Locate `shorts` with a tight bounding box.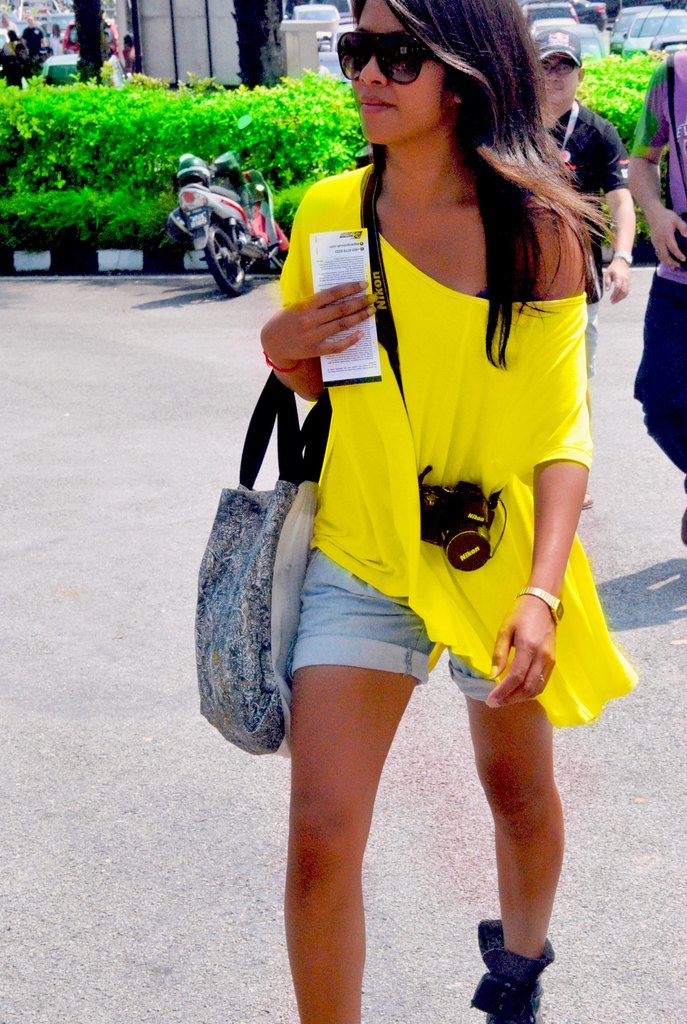
586 298 601 383.
